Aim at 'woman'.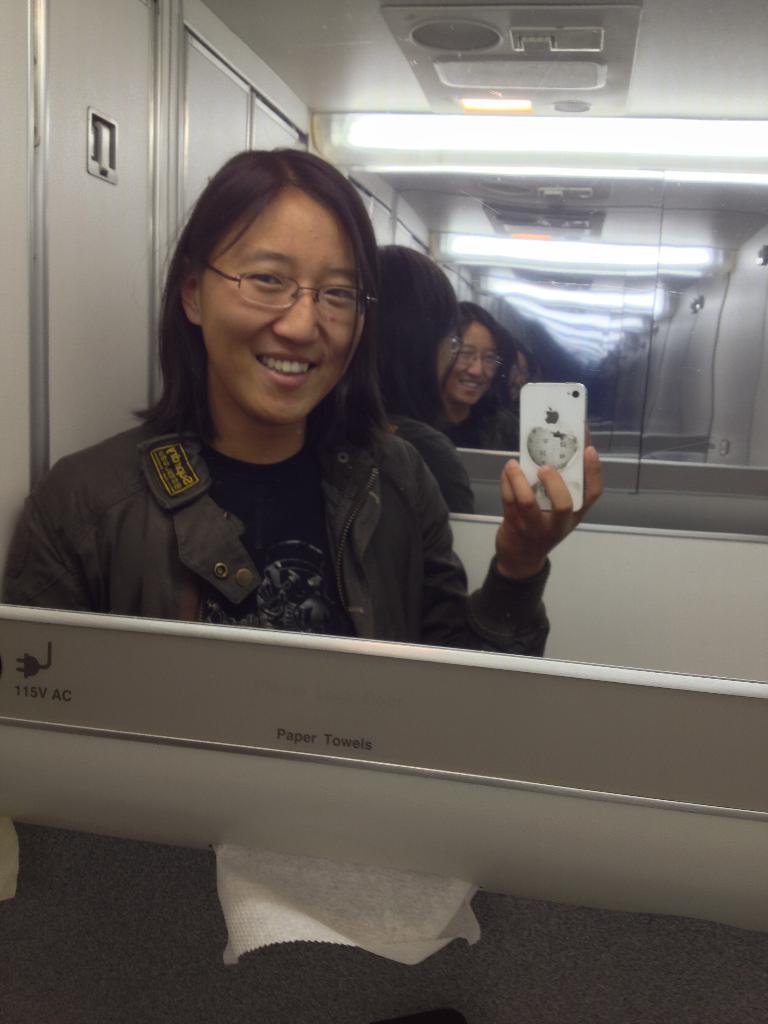
Aimed at (33, 161, 527, 675).
